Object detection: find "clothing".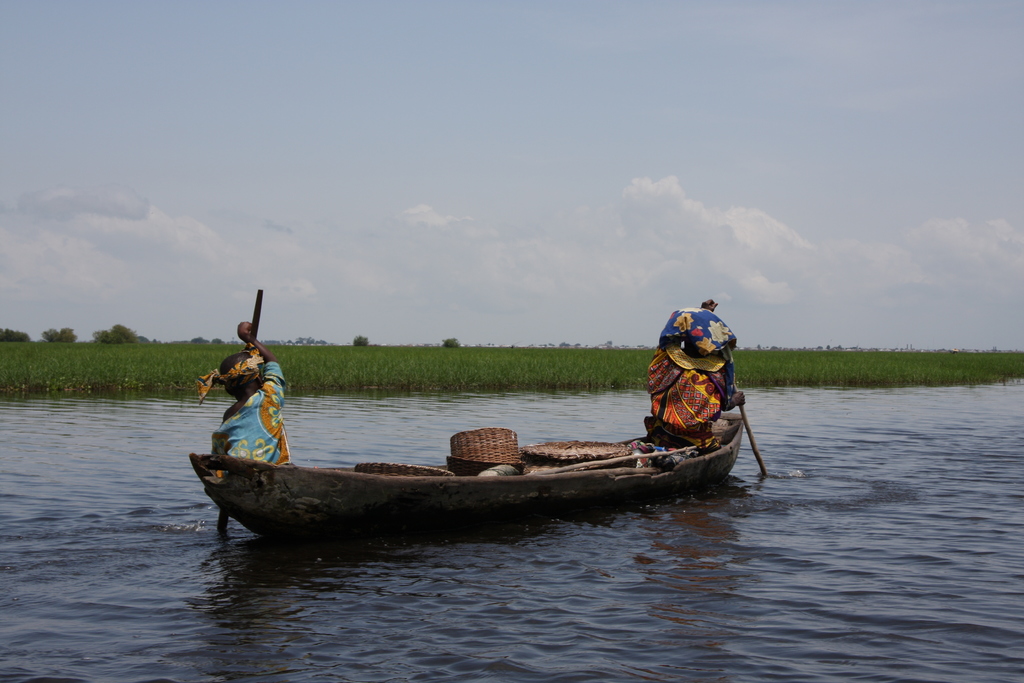
[left=632, top=315, right=749, bottom=478].
